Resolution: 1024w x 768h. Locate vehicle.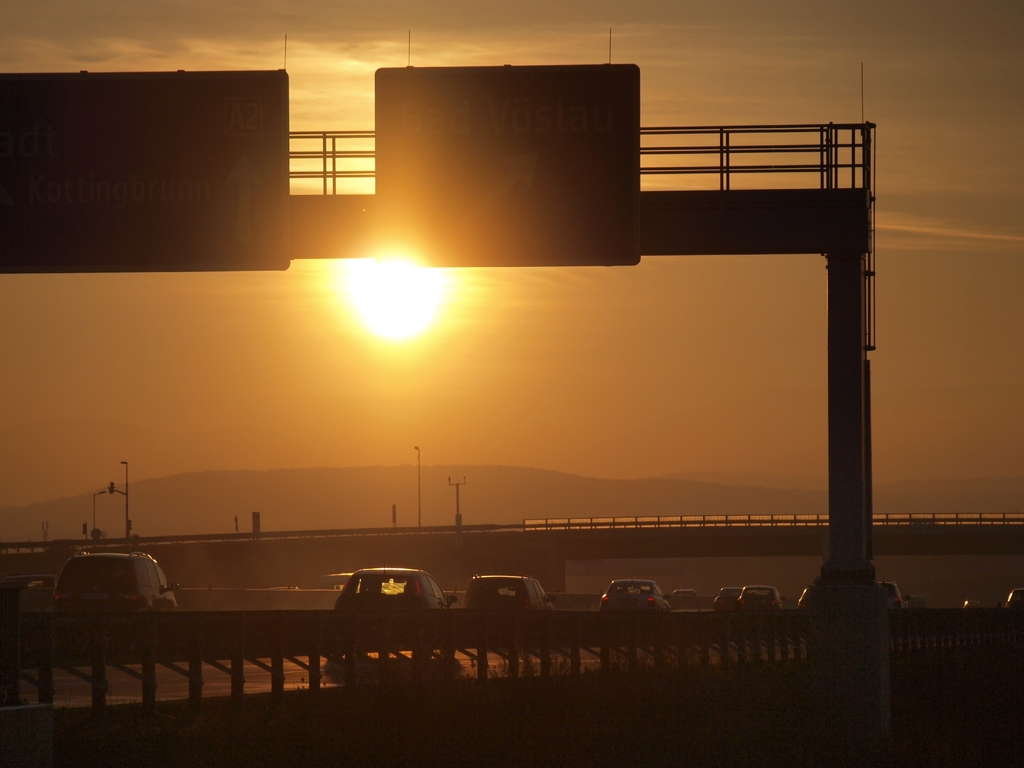
Rect(738, 584, 785, 610).
